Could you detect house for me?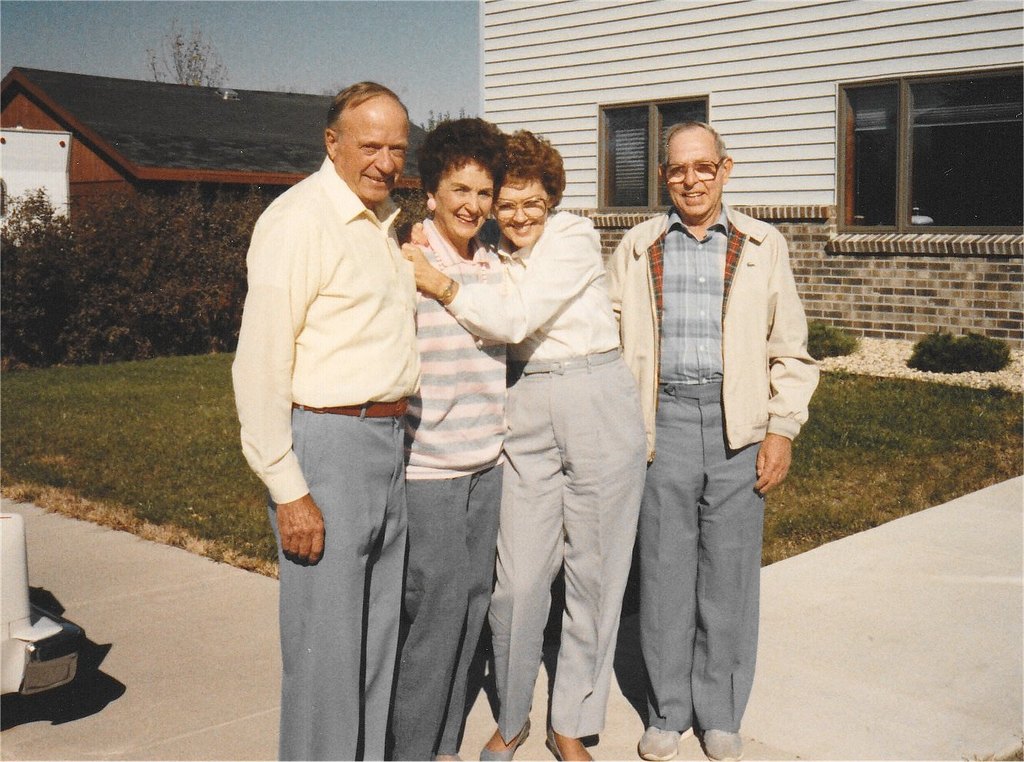
Detection result: box=[0, 65, 429, 259].
